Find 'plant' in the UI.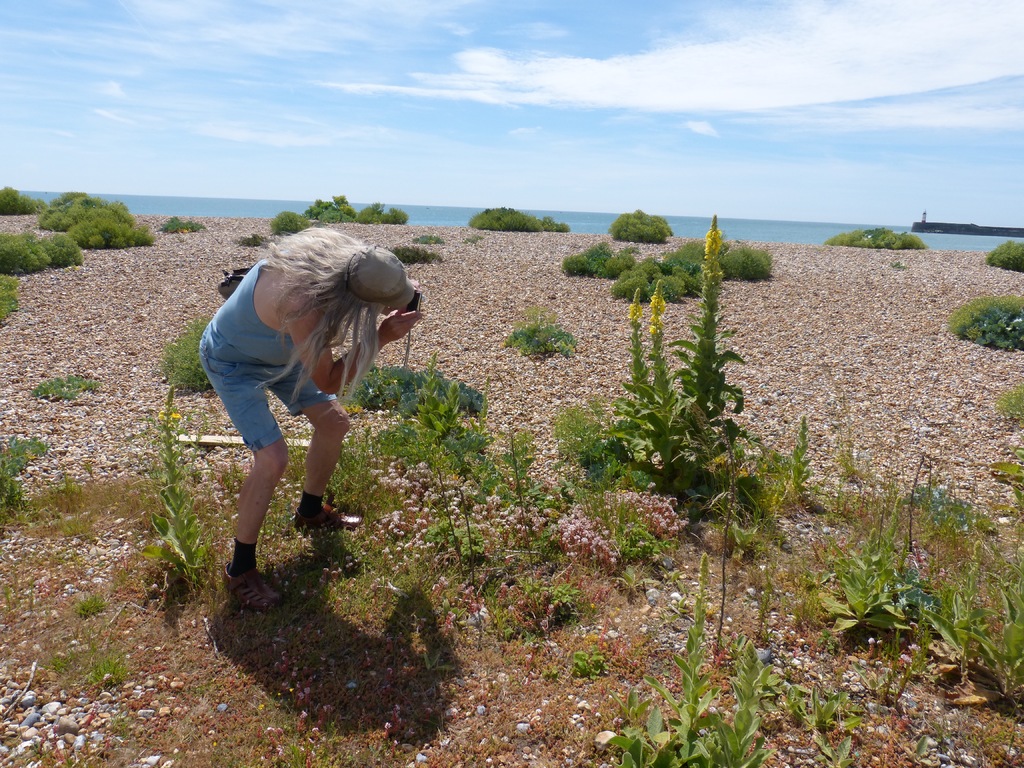
UI element at bbox(22, 373, 96, 397).
